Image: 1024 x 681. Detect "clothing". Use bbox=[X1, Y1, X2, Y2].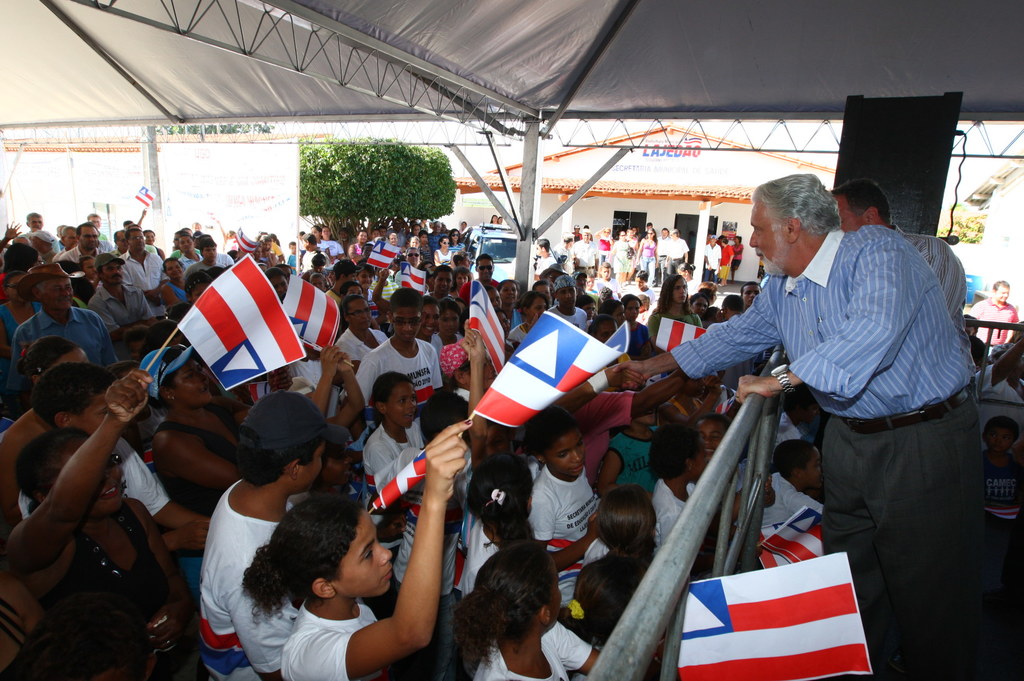
bbox=[667, 234, 689, 272].
